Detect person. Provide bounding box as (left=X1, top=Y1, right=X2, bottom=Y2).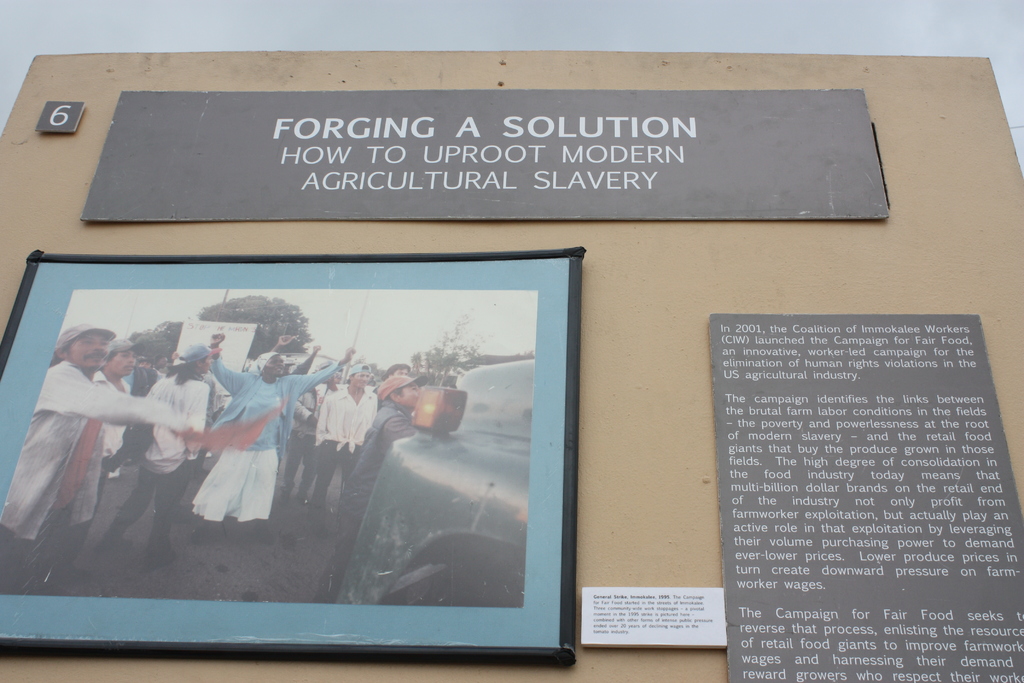
(left=2, top=325, right=163, bottom=573).
